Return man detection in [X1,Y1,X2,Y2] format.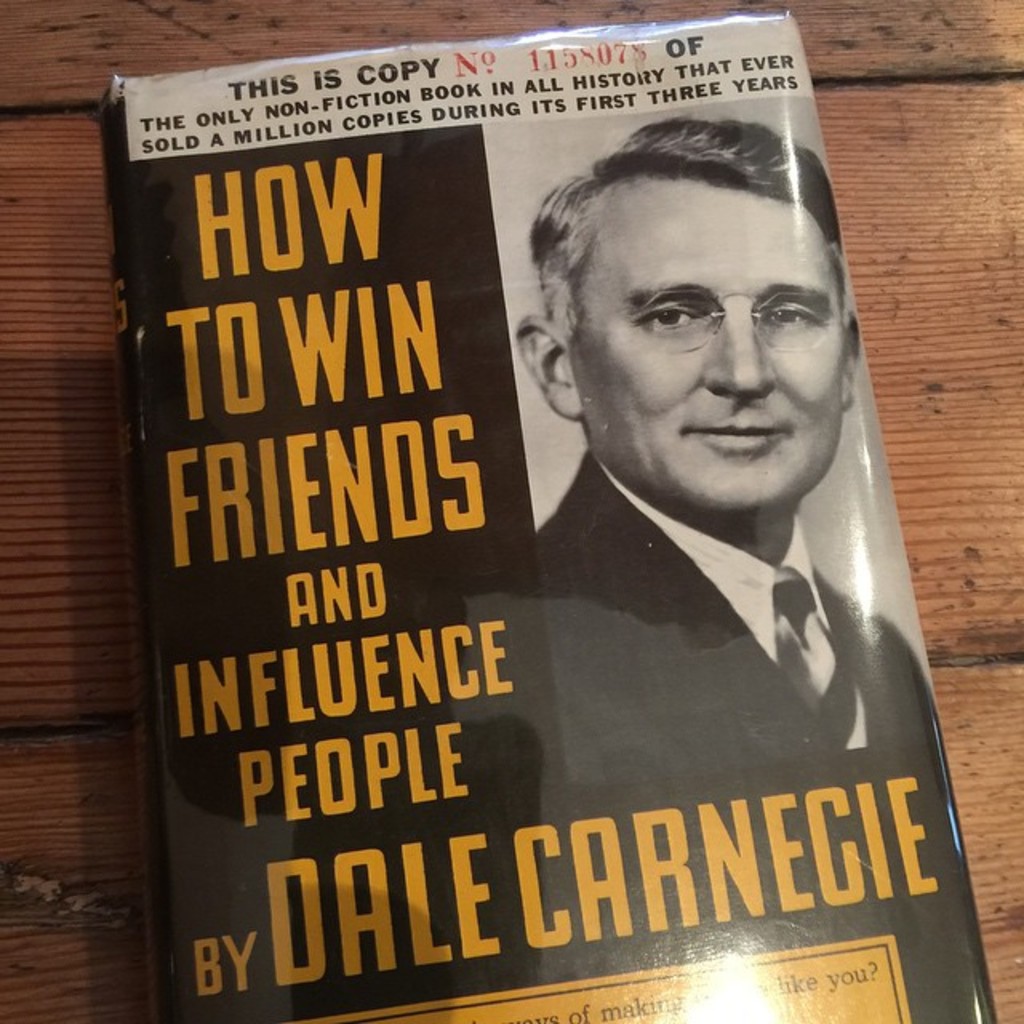
[421,118,974,701].
